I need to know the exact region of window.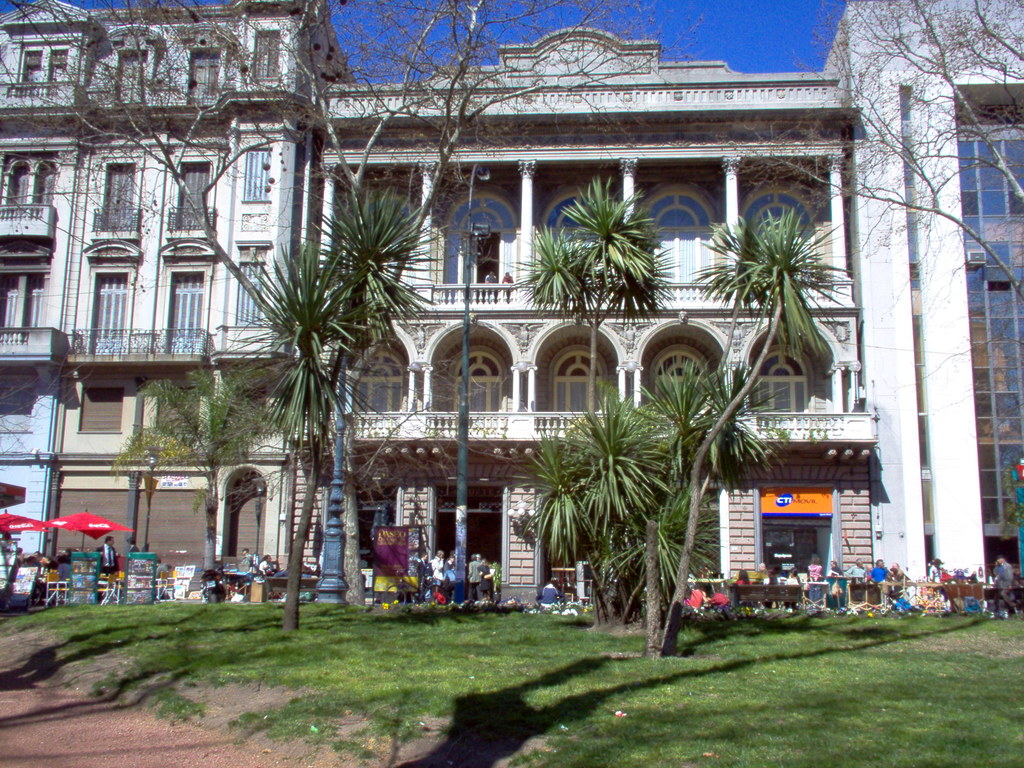
Region: BBox(533, 330, 611, 421).
